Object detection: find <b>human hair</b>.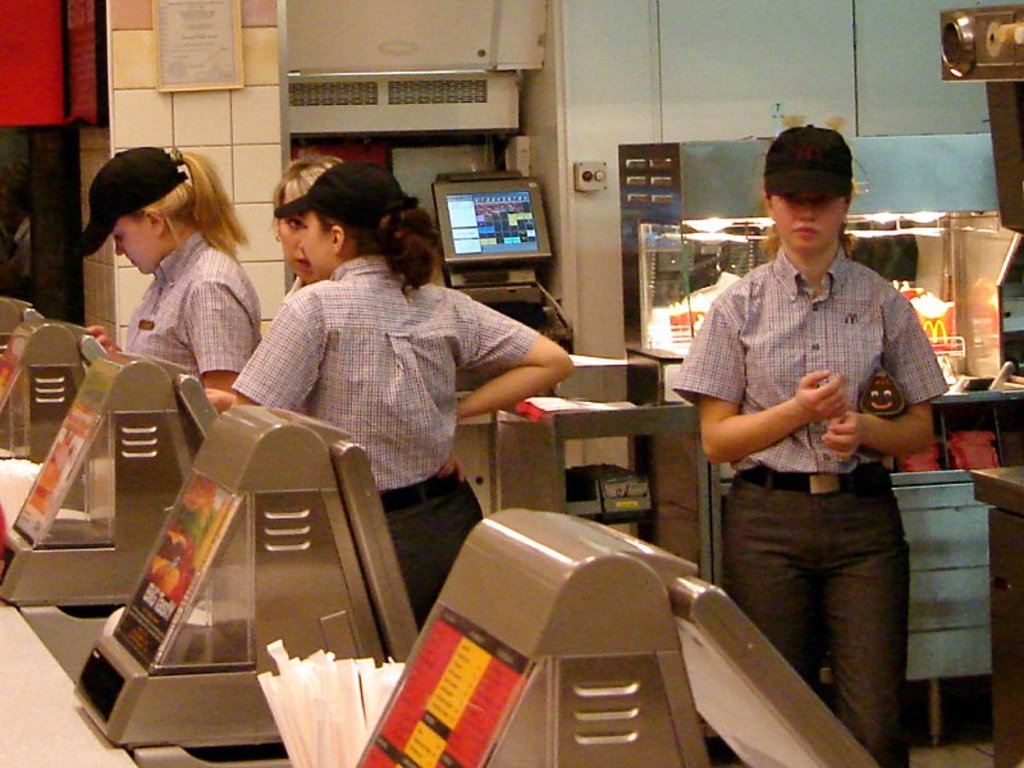
[left=136, top=148, right=250, bottom=262].
